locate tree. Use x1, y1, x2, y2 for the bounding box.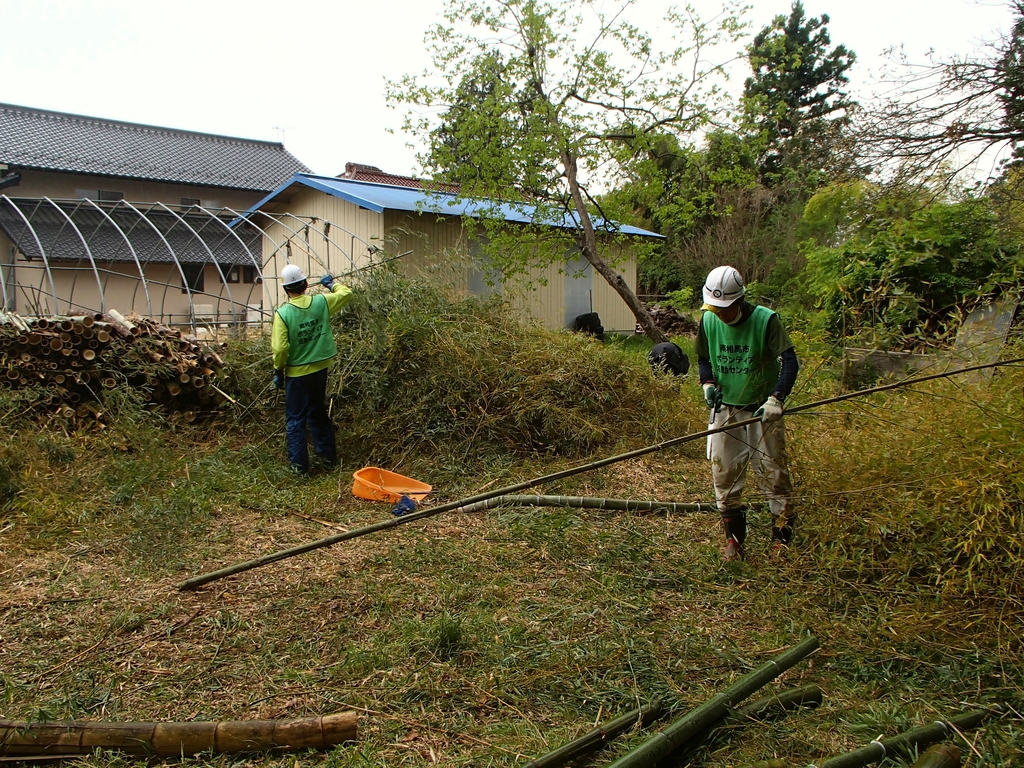
744, 0, 863, 195.
